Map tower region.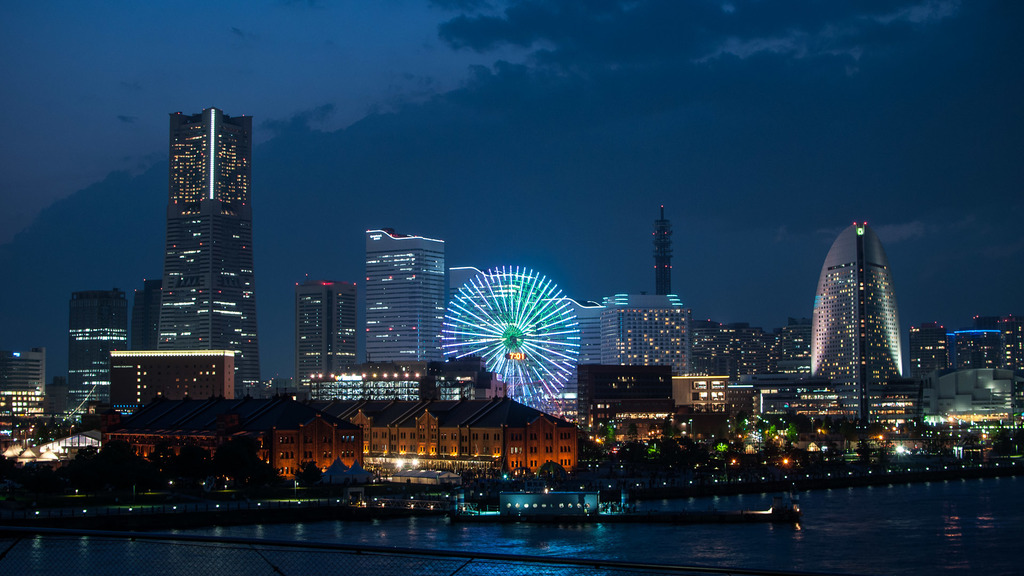
Mapped to {"x1": 283, "y1": 260, "x2": 362, "y2": 381}.
